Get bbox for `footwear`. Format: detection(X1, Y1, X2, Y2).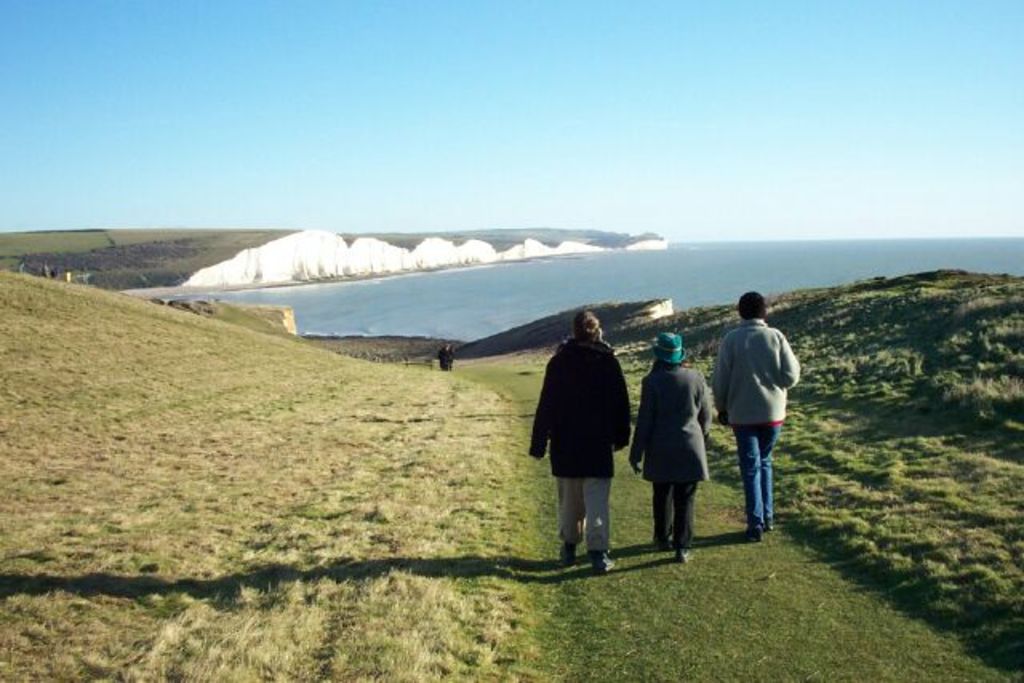
detection(555, 541, 578, 565).
